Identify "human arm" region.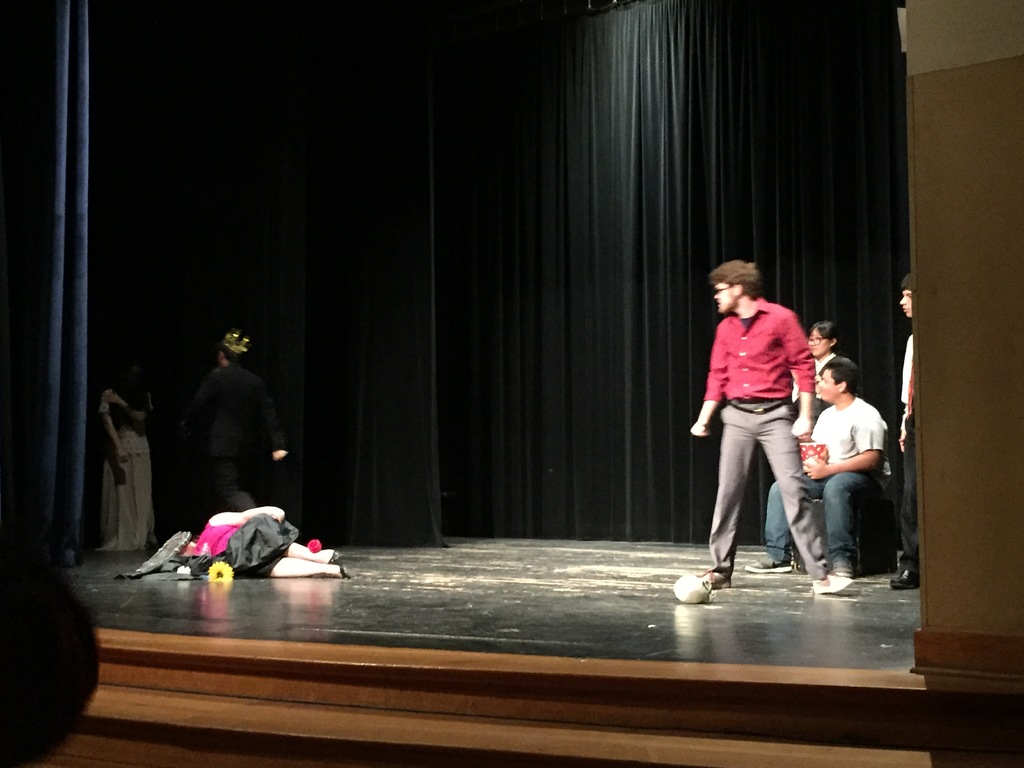
Region: locate(258, 379, 292, 470).
